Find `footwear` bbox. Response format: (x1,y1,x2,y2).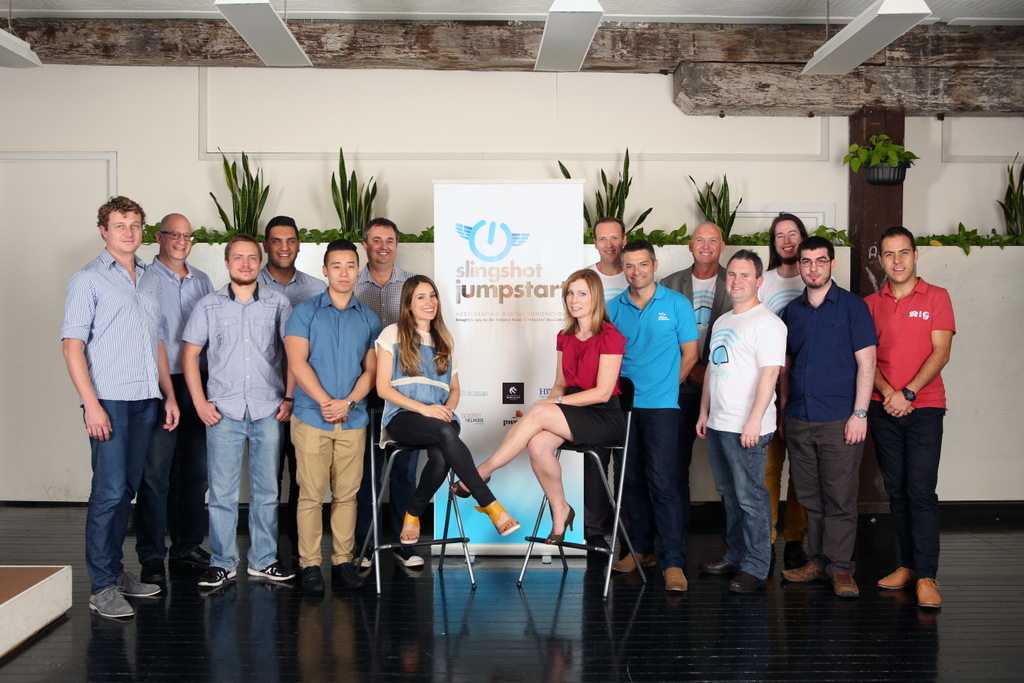
(300,565,324,593).
